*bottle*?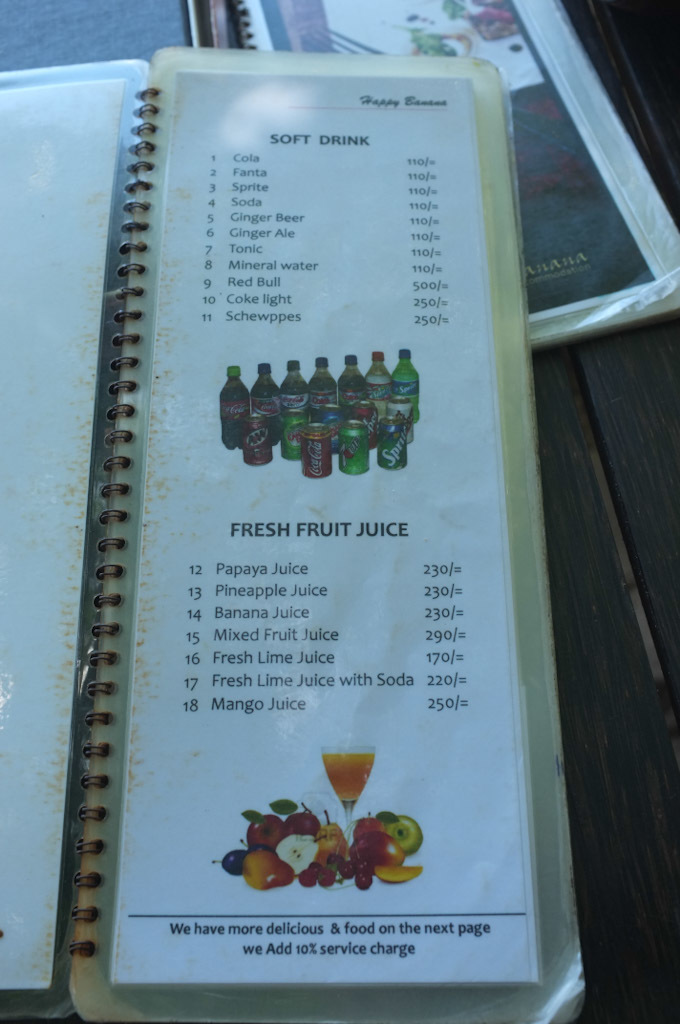
(391,350,422,422)
